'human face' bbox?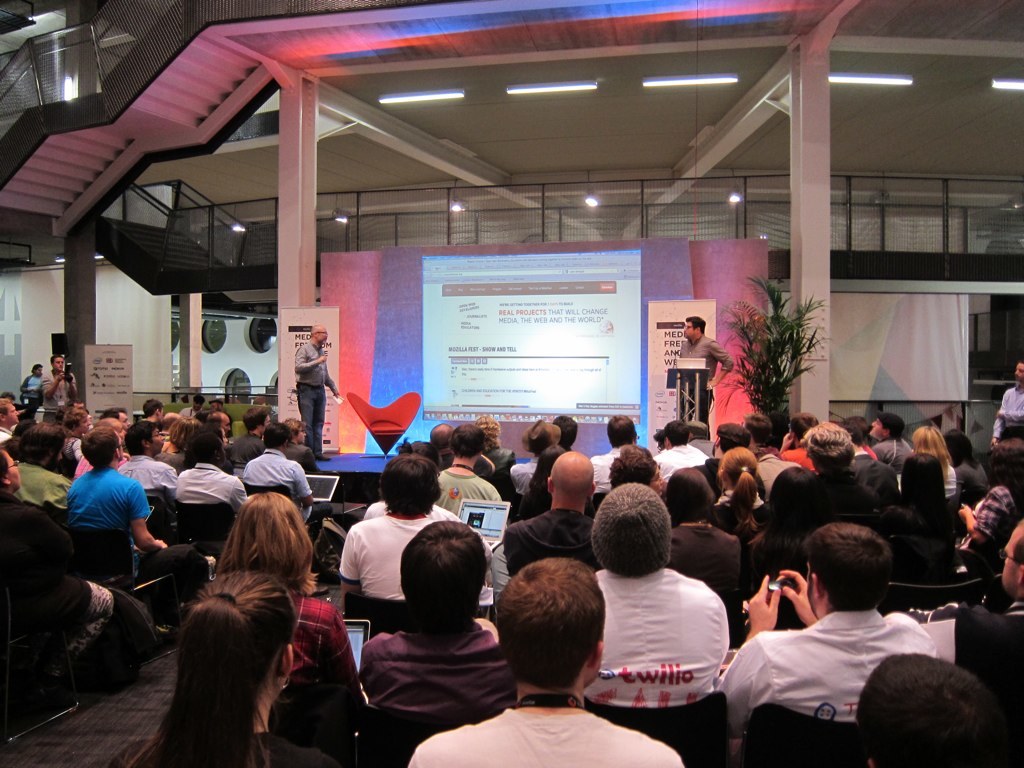
<bbox>681, 319, 695, 342</bbox>
